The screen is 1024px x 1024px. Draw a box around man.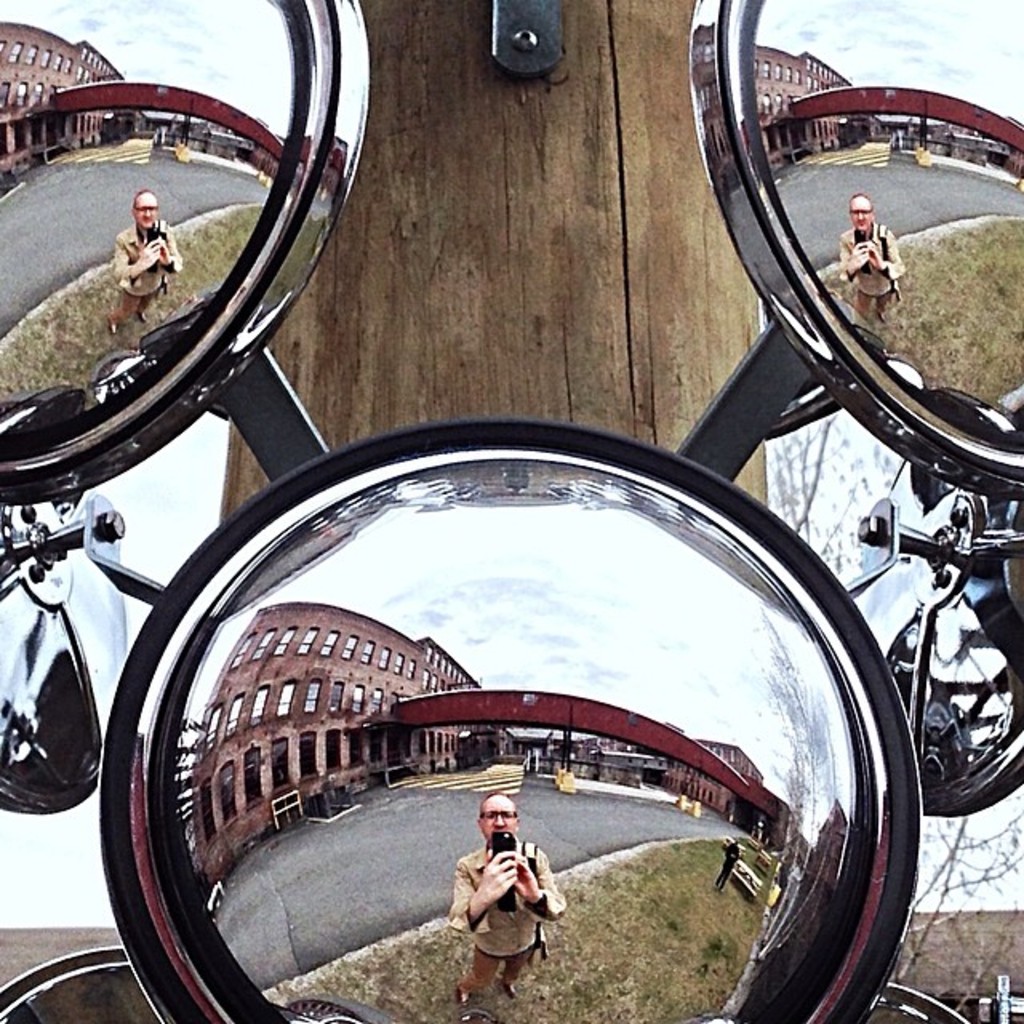
[left=824, top=186, right=901, bottom=318].
